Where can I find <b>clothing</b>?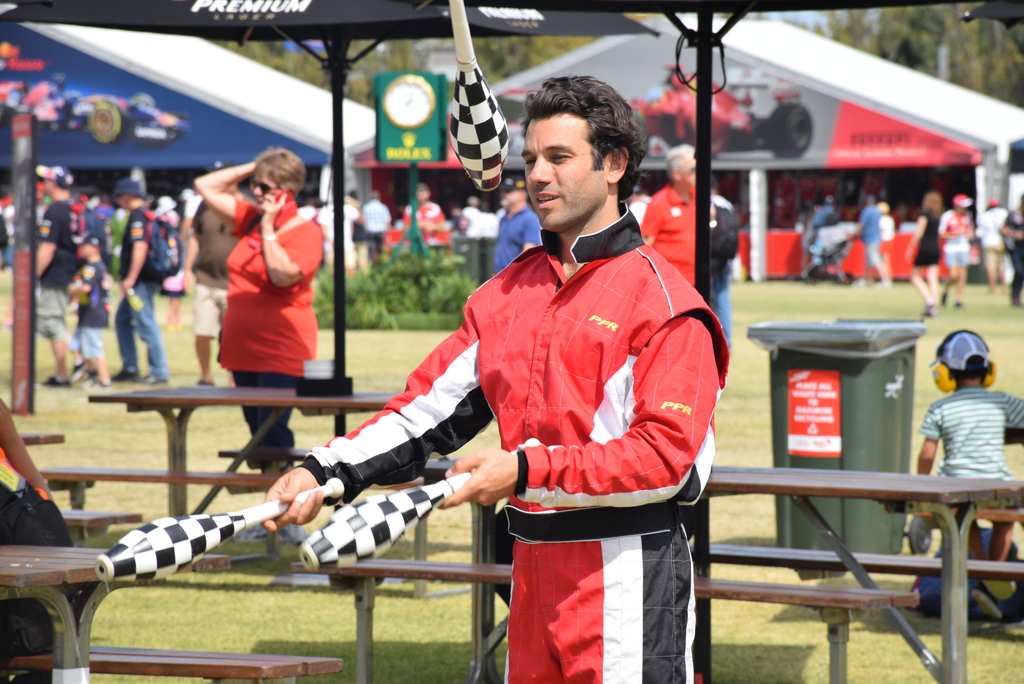
You can find it at region(297, 202, 731, 683).
